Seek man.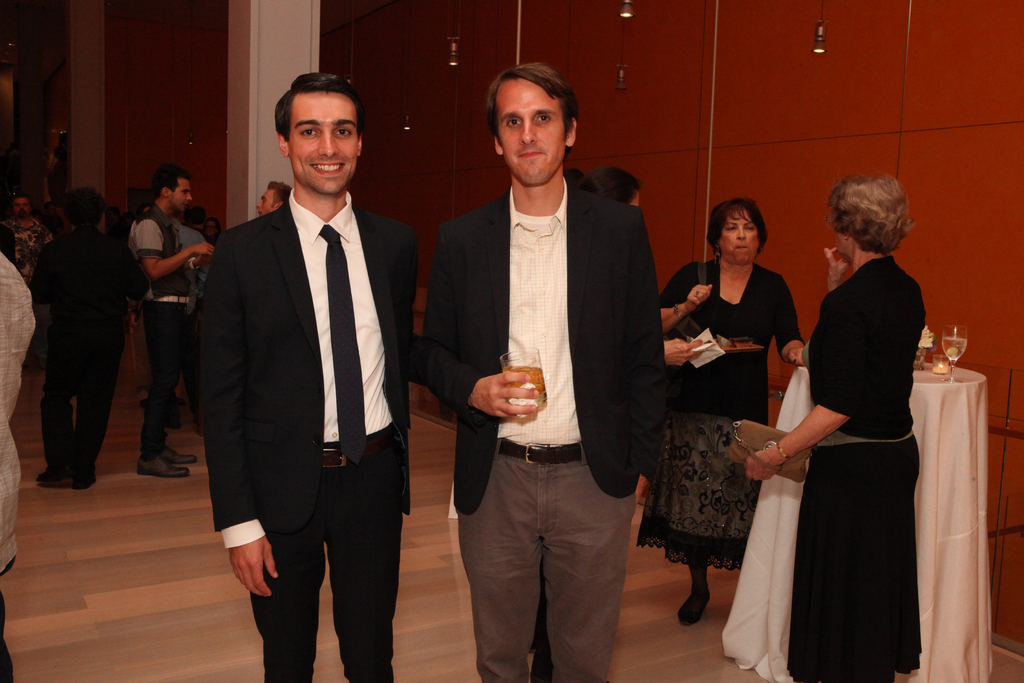
125,163,214,479.
